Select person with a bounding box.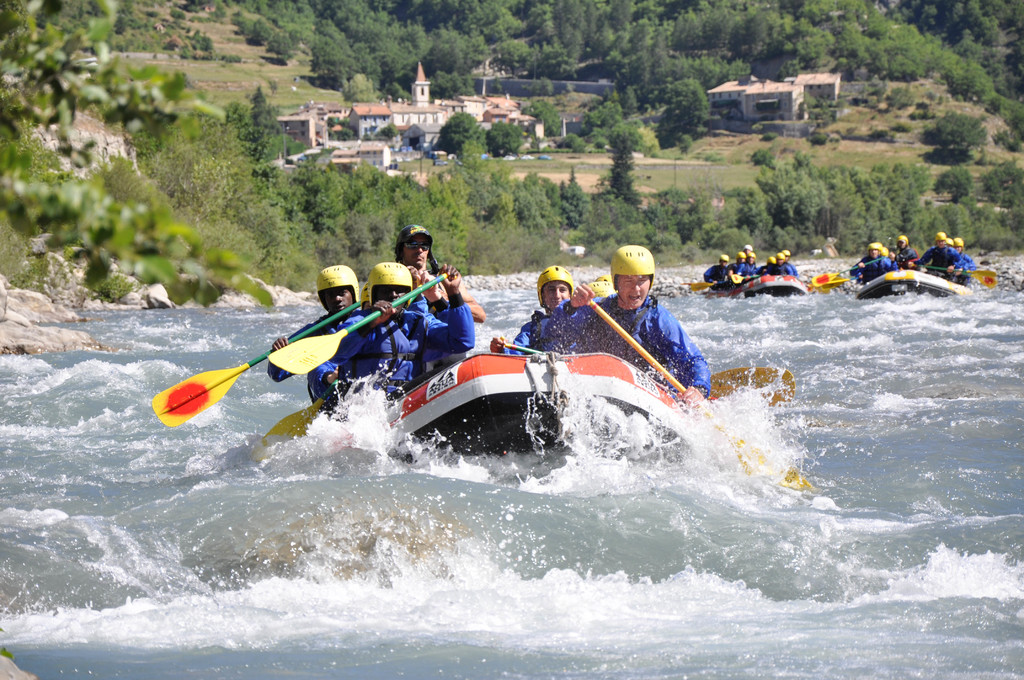
[left=390, top=223, right=486, bottom=368].
